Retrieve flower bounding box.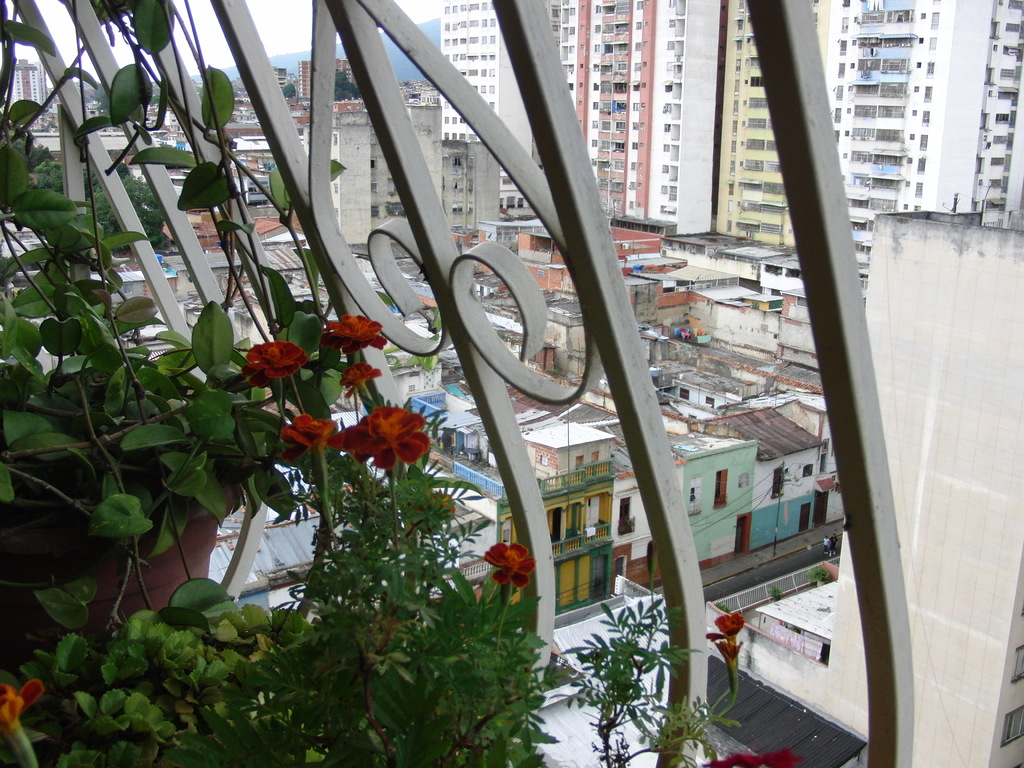
Bounding box: [x1=335, y1=360, x2=379, y2=389].
